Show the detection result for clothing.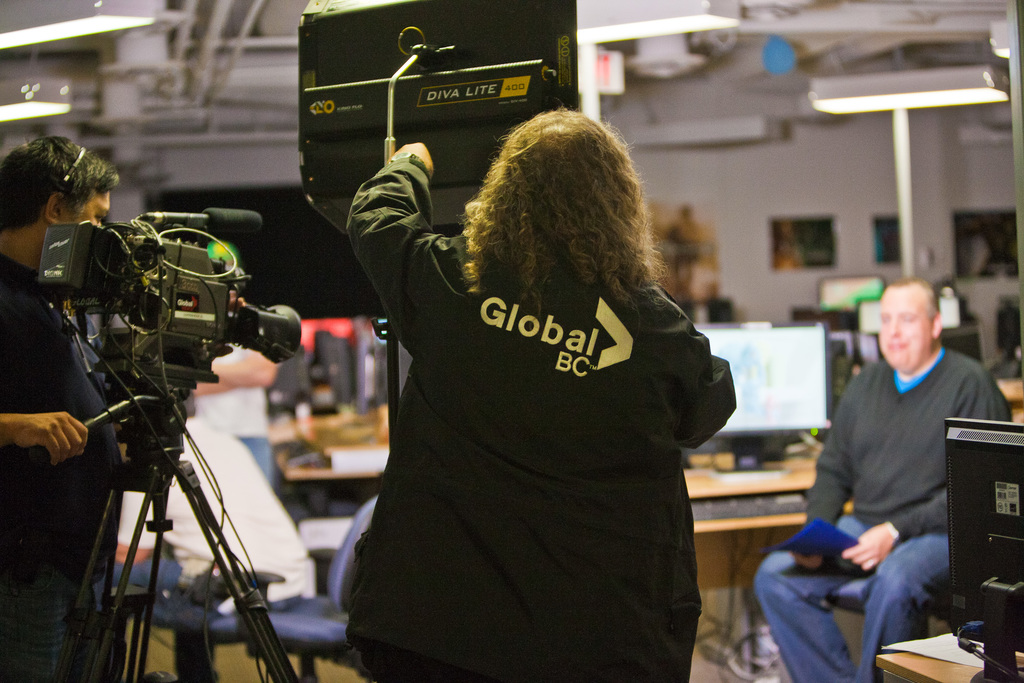
BBox(0, 258, 131, 682).
